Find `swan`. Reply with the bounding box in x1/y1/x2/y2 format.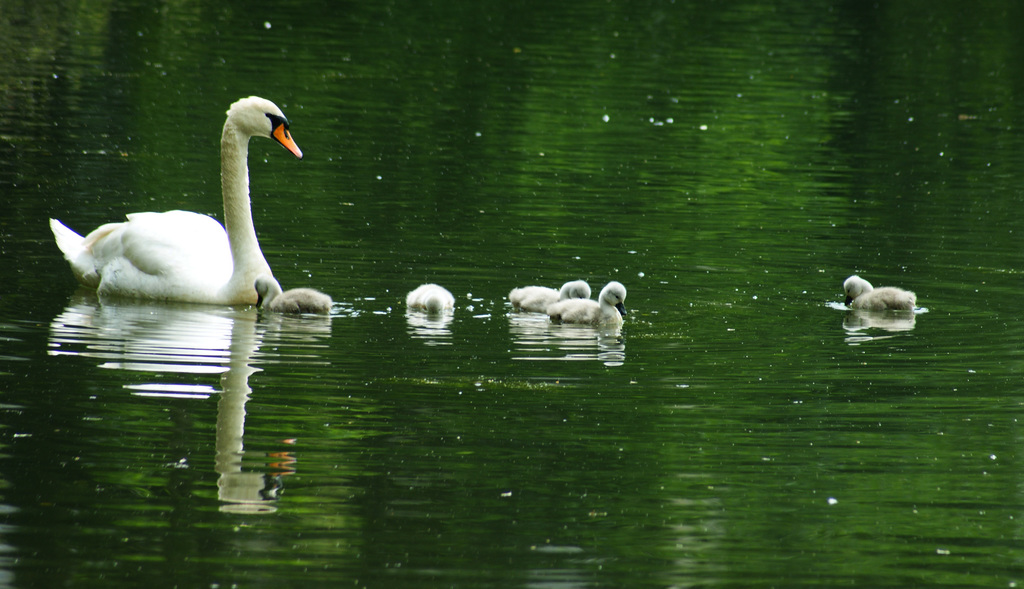
47/88/304/307.
